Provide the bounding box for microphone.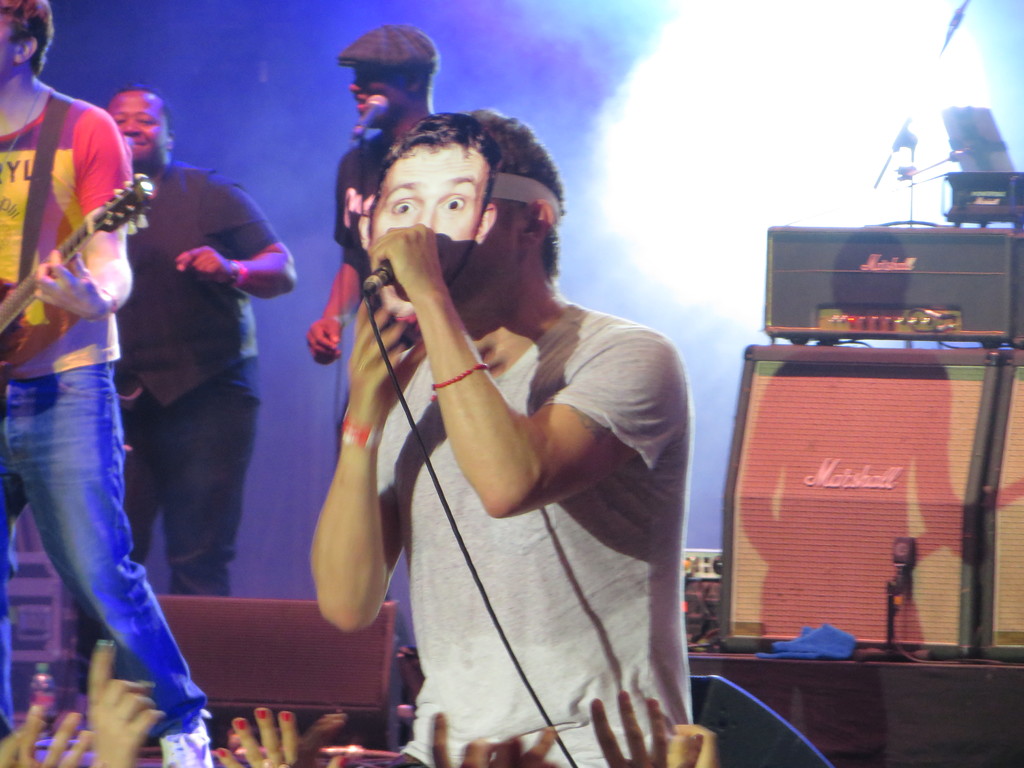
x1=349 y1=93 x2=391 y2=140.
